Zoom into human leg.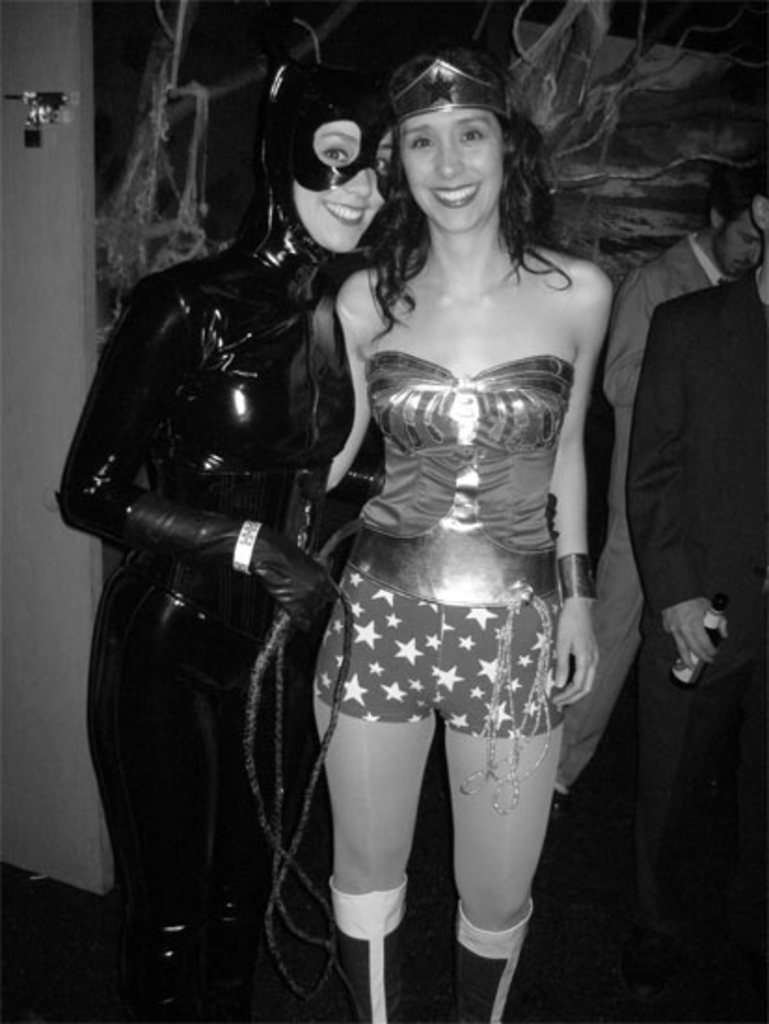
Zoom target: 555, 505, 641, 797.
